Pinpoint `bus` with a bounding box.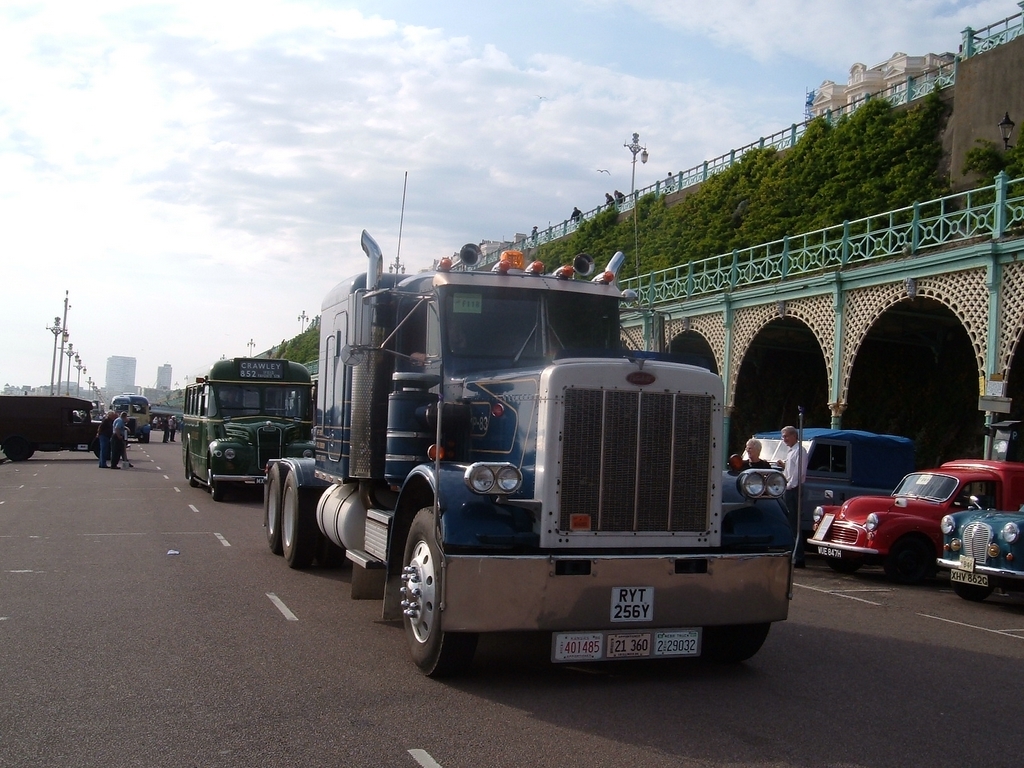
{"x1": 185, "y1": 356, "x2": 319, "y2": 494}.
